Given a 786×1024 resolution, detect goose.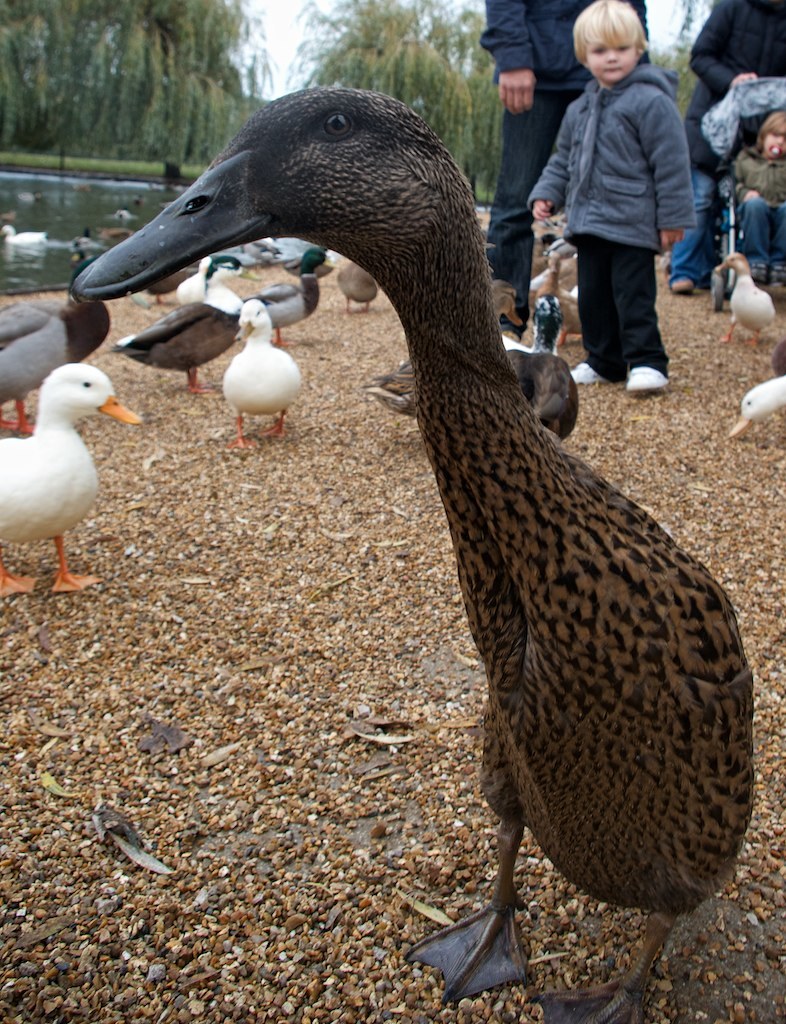
{"x1": 133, "y1": 256, "x2": 258, "y2": 398}.
